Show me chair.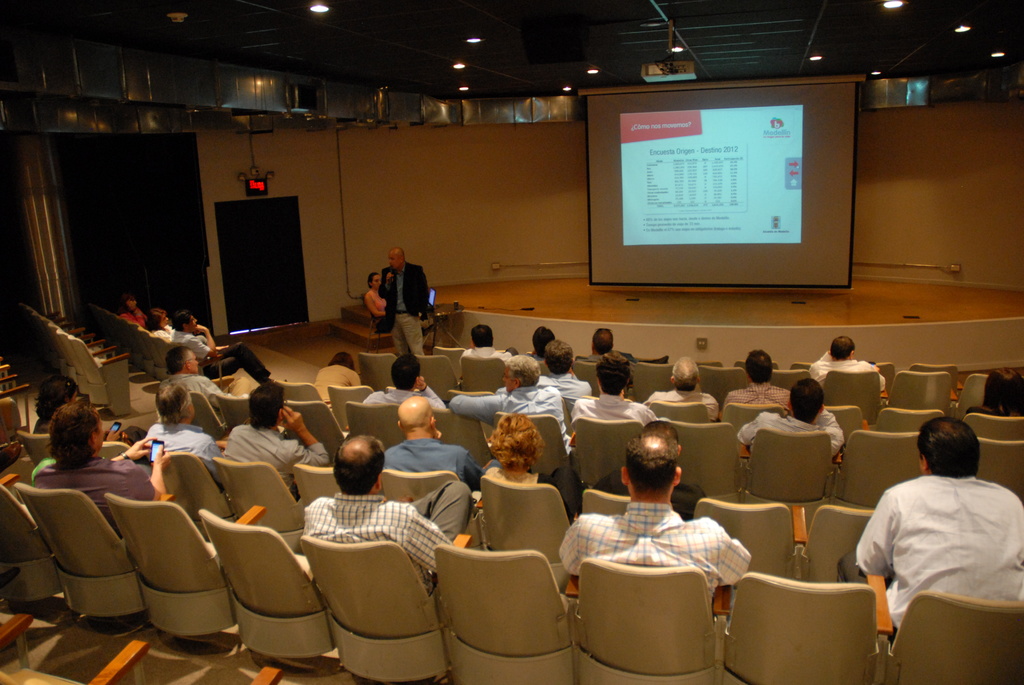
chair is here: 789 362 808 368.
